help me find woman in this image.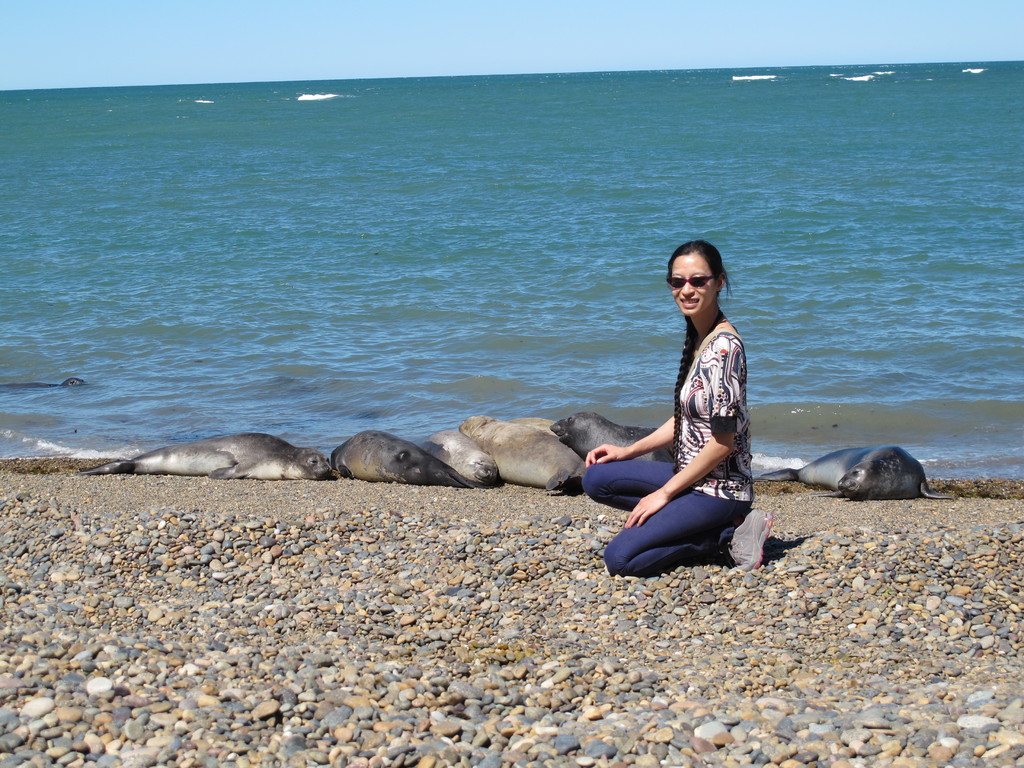
Found it: (609, 232, 765, 602).
